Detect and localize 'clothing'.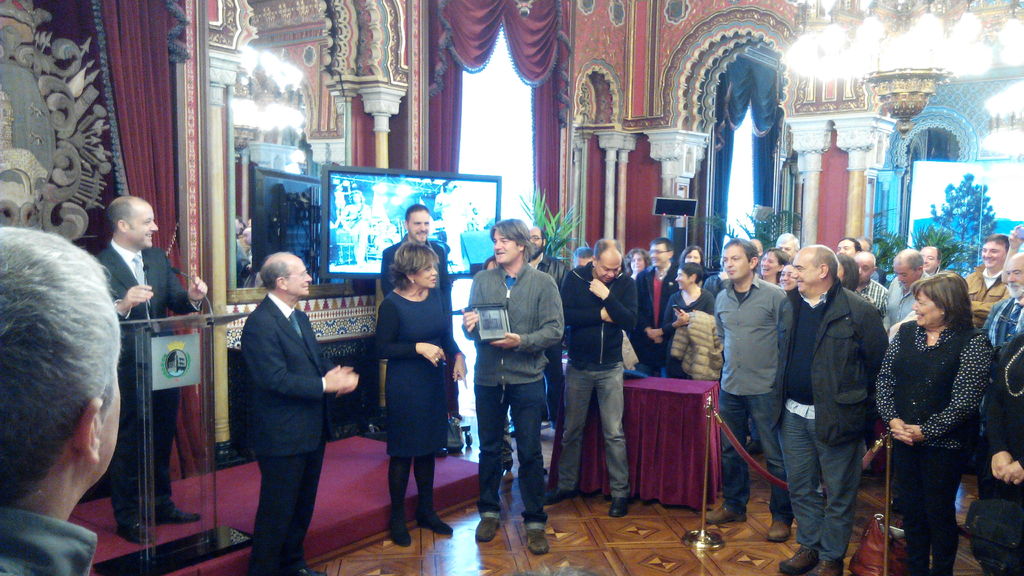
Localized at 474:263:563:523.
